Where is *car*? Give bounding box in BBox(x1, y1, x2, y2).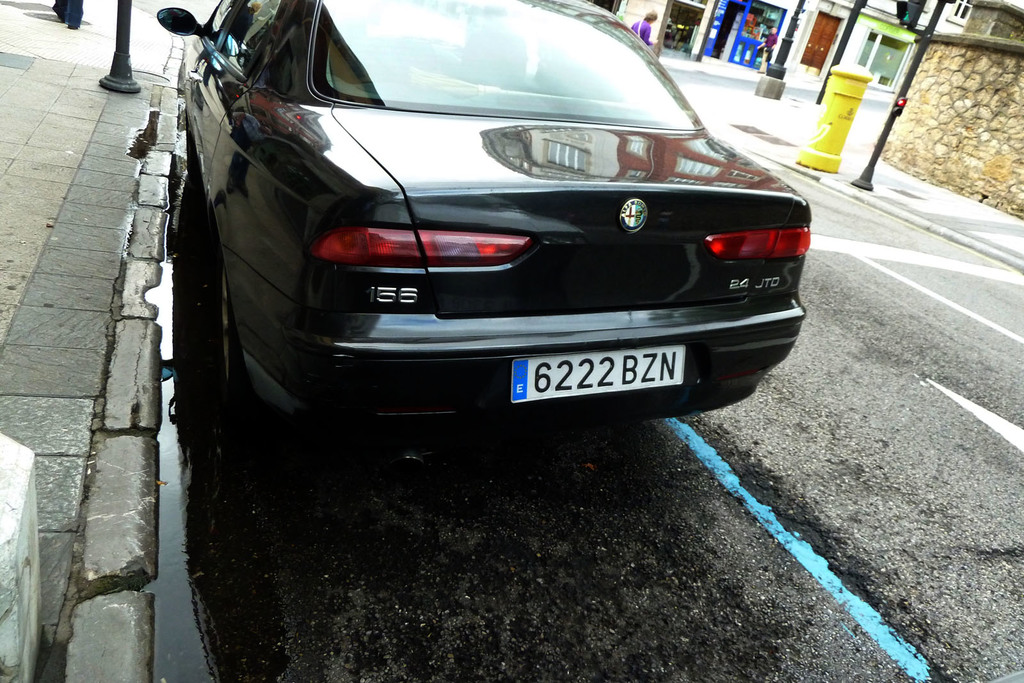
BBox(156, 0, 809, 437).
